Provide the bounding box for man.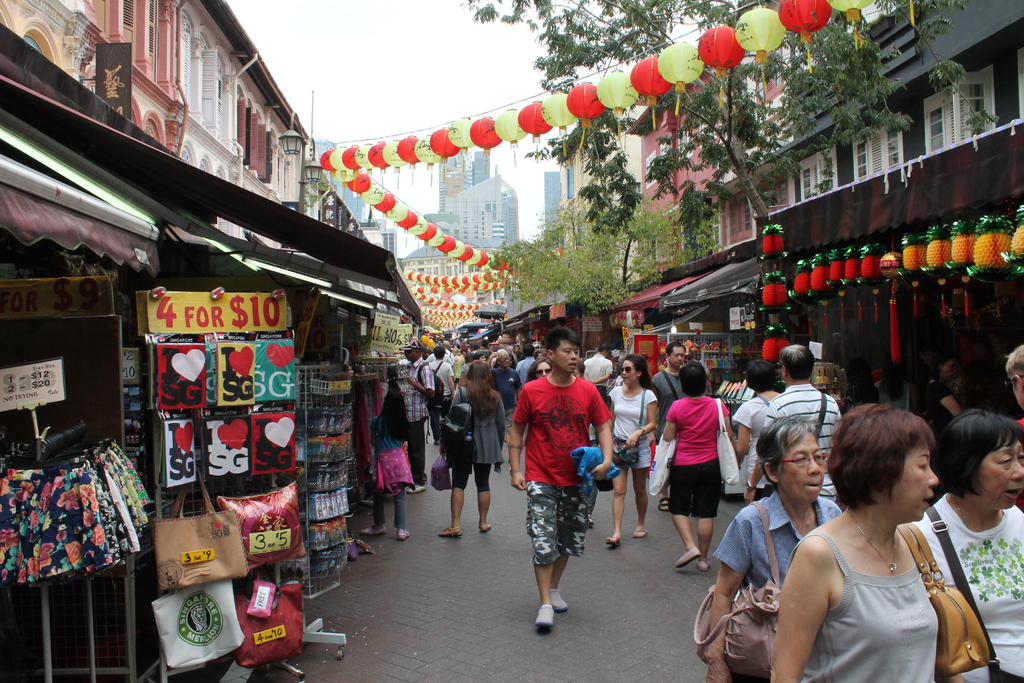
(583,337,614,402).
